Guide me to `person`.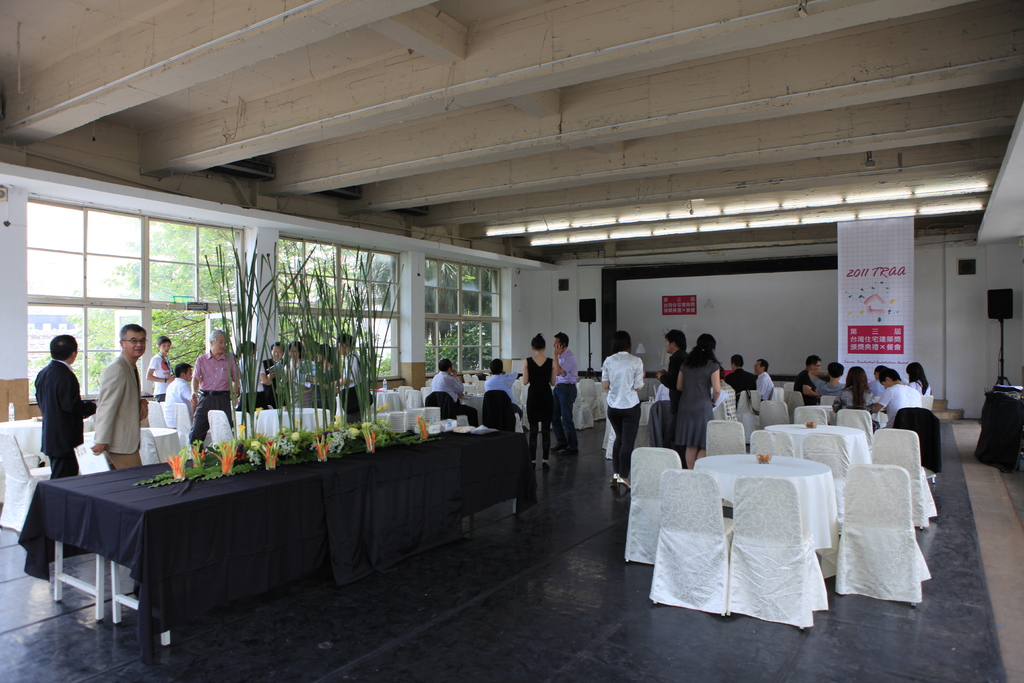
Guidance: (x1=521, y1=331, x2=559, y2=466).
